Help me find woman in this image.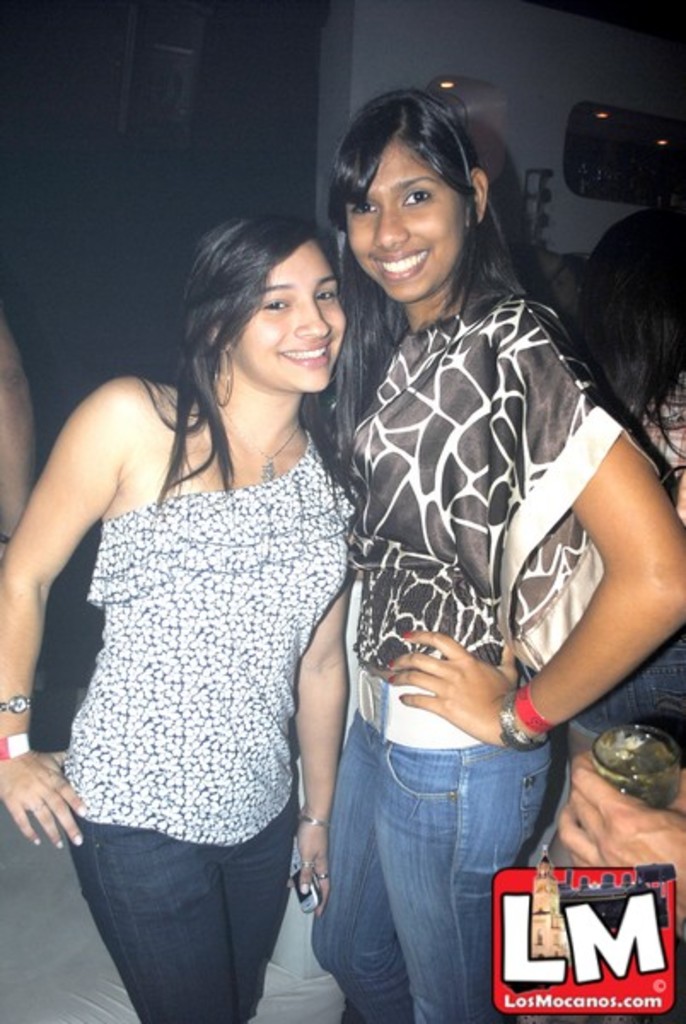
Found it: (x1=0, y1=205, x2=365, y2=1022).
